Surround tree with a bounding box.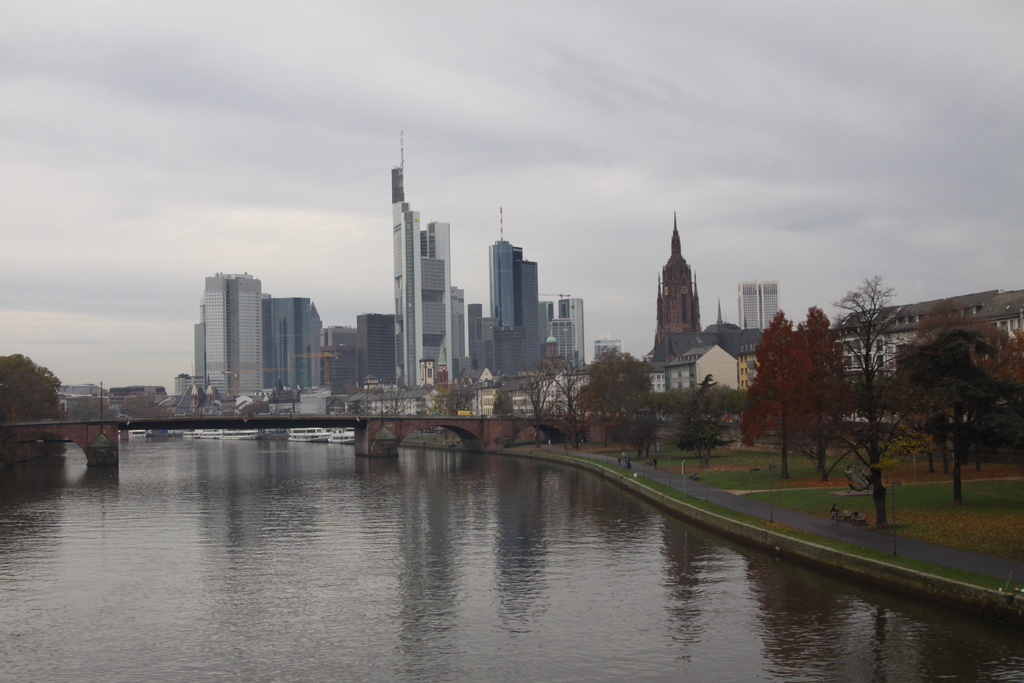
(left=671, top=373, right=732, bottom=468).
